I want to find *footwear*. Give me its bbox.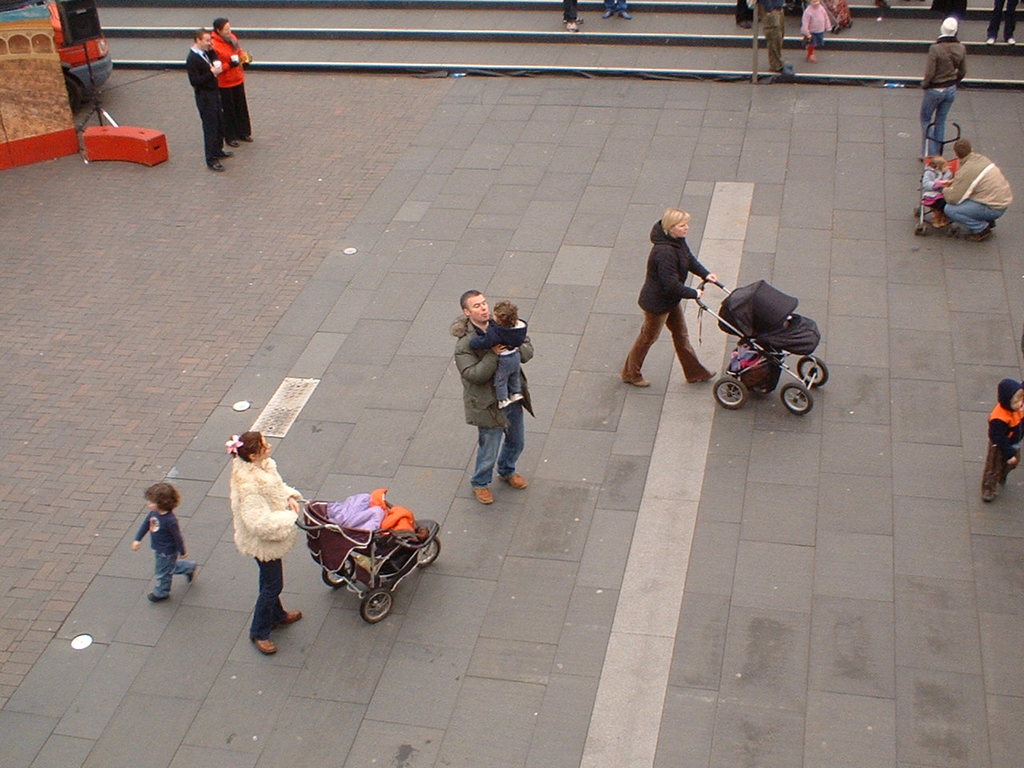
rect(781, 59, 792, 73).
